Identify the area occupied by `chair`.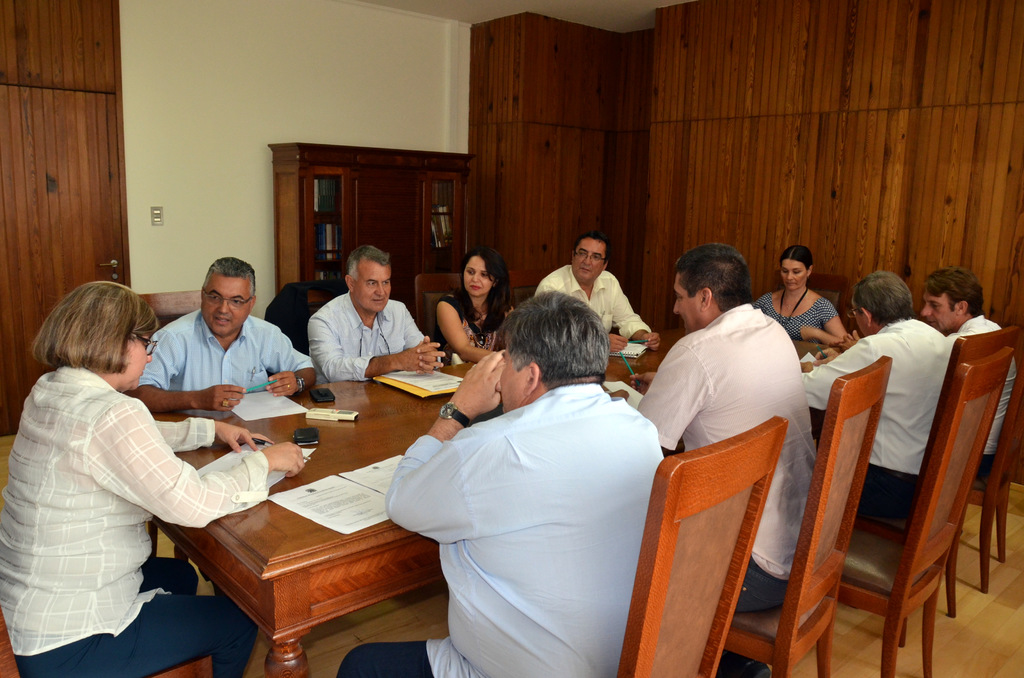
Area: box=[122, 278, 225, 430].
